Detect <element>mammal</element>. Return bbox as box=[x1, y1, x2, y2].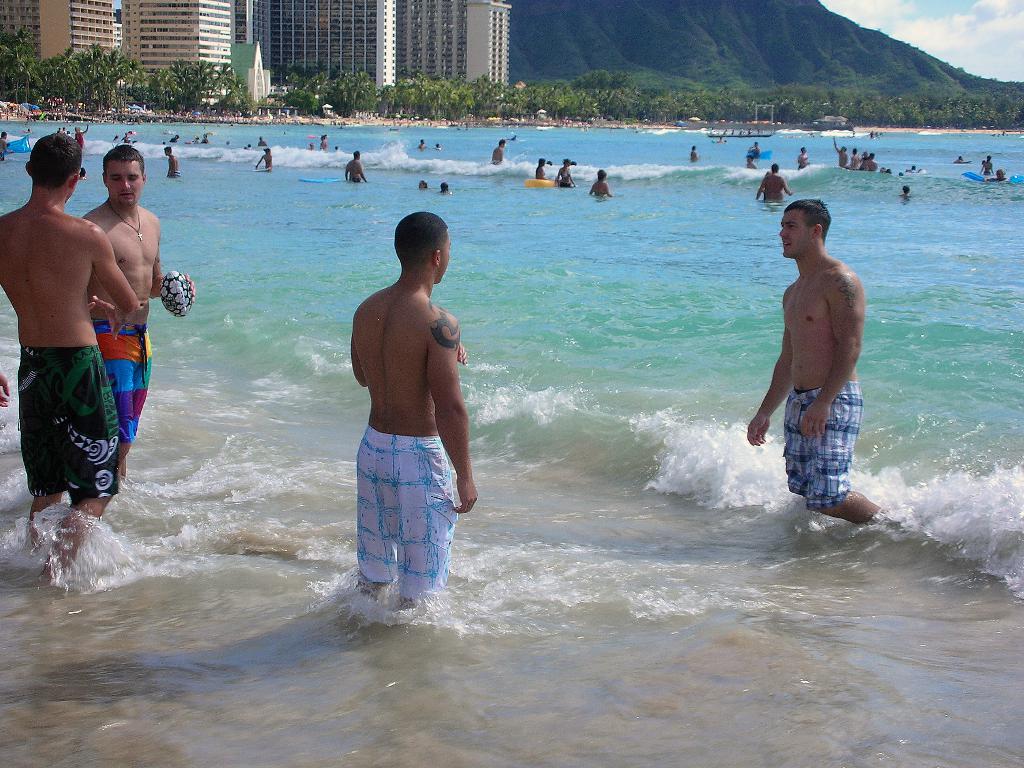
box=[0, 132, 17, 162].
